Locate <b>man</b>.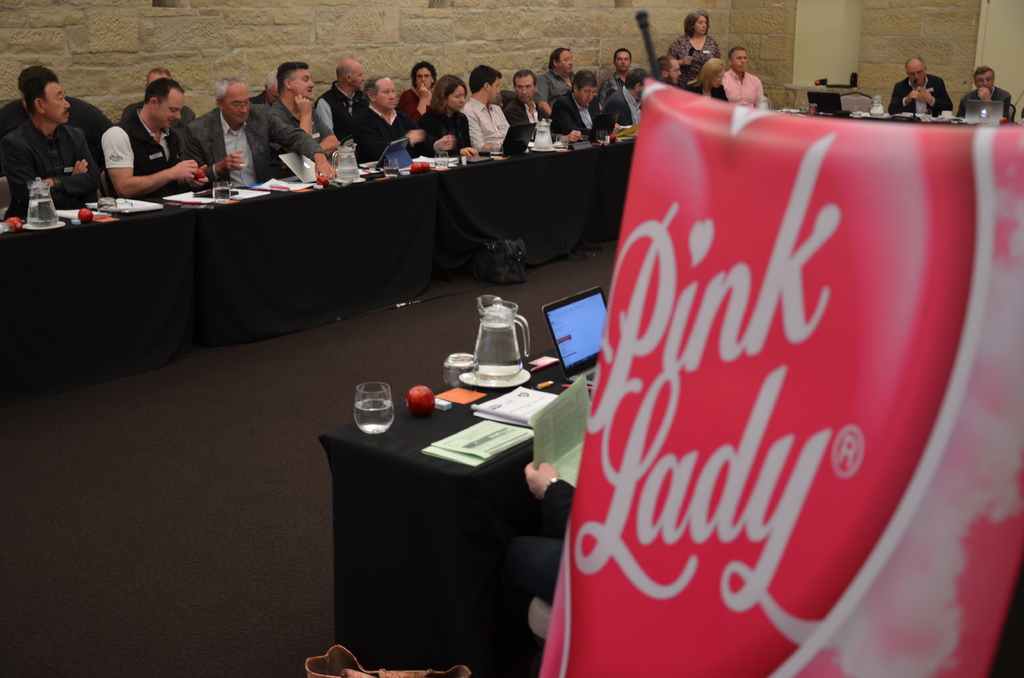
Bounding box: (246, 69, 282, 106).
